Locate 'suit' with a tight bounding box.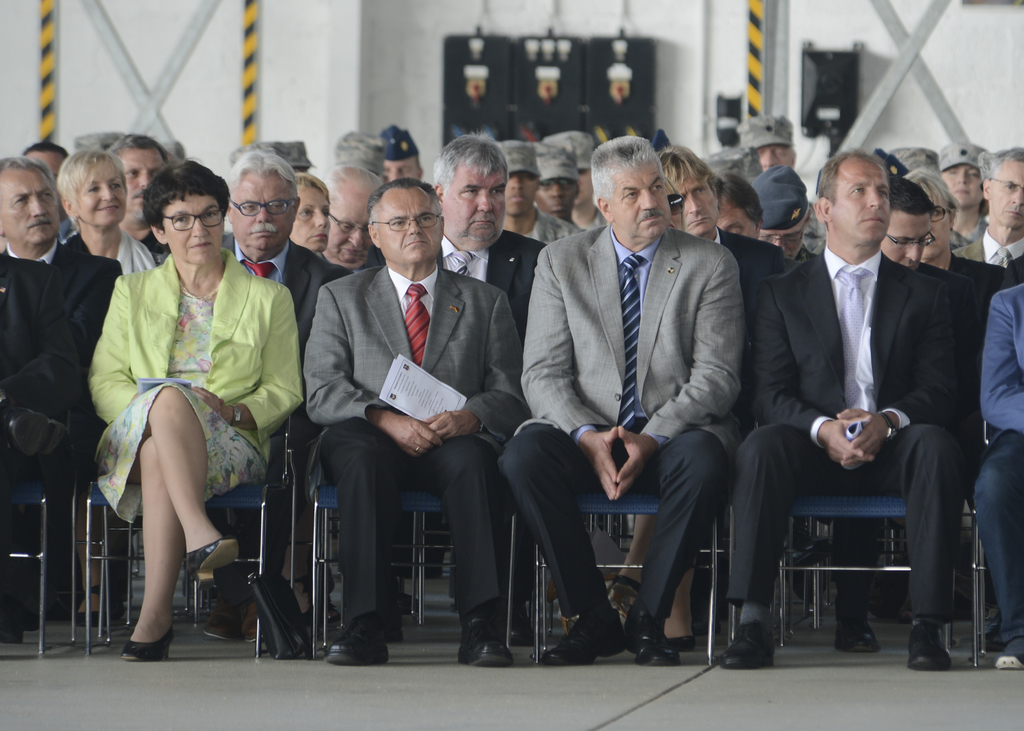
(828,246,1021,613).
